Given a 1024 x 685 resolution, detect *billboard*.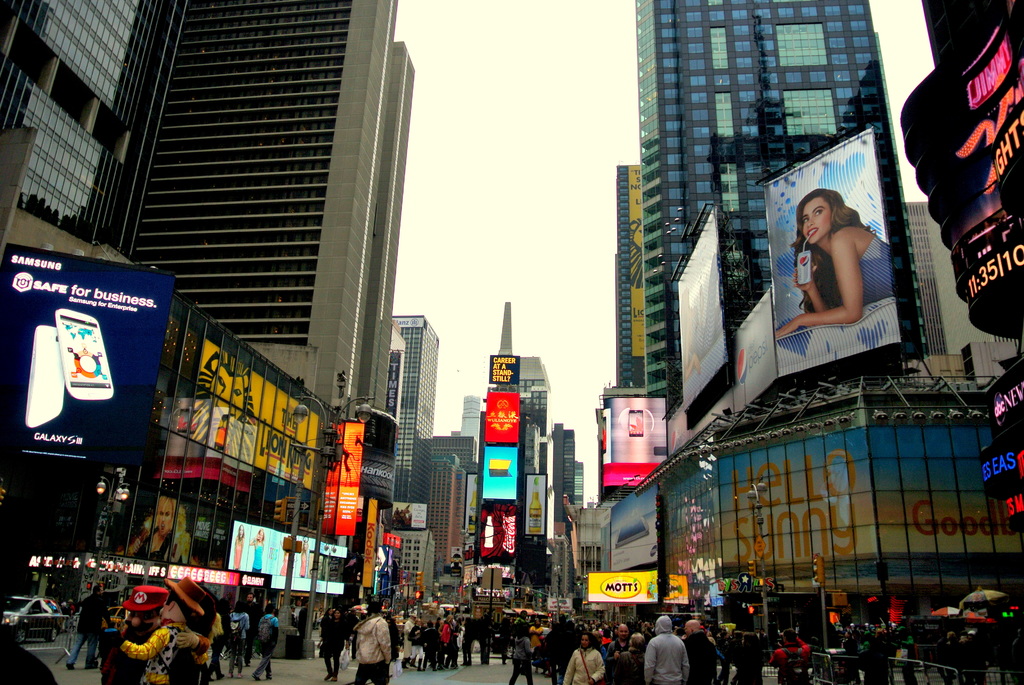
{"x1": 605, "y1": 400, "x2": 662, "y2": 484}.
